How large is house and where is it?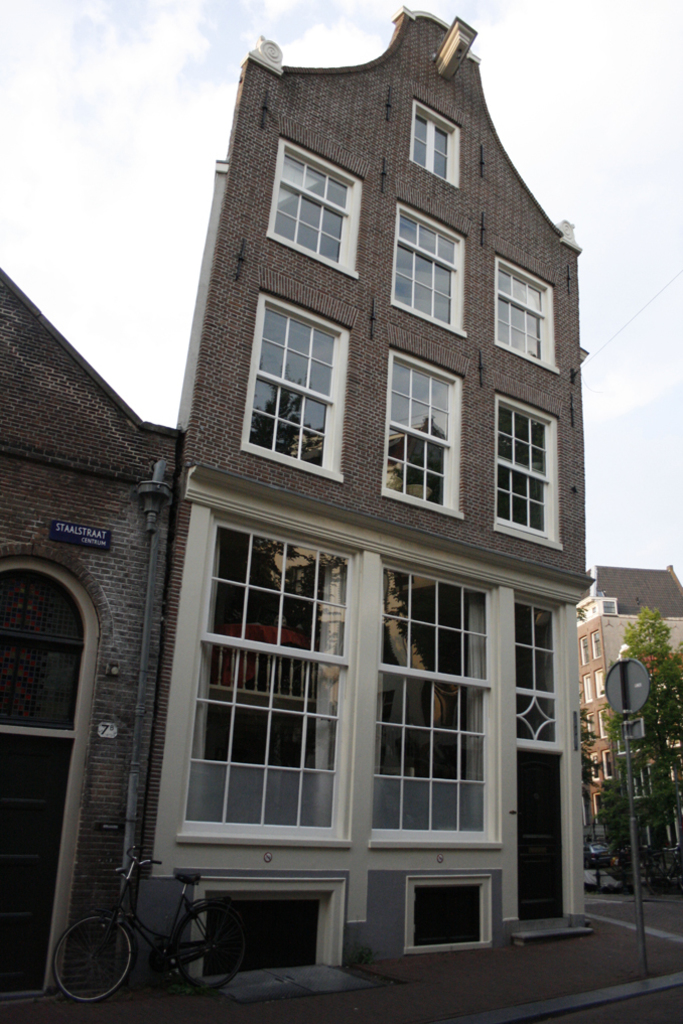
Bounding box: 123/4/594/999.
